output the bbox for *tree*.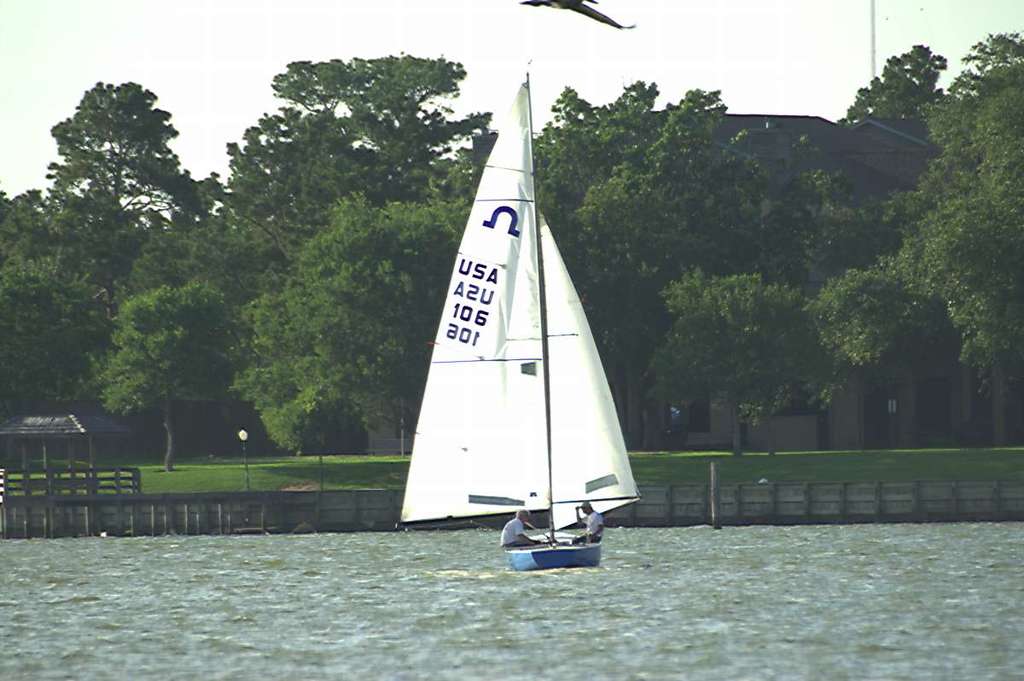
<box>212,166,308,450</box>.
